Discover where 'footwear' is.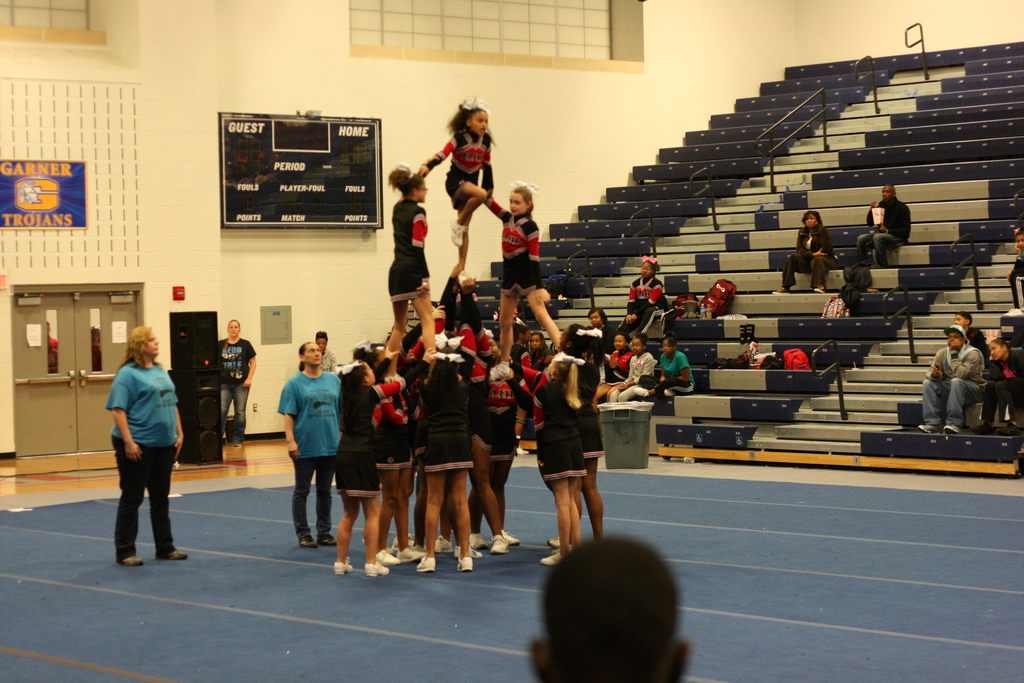
Discovered at left=383, top=544, right=404, bottom=568.
